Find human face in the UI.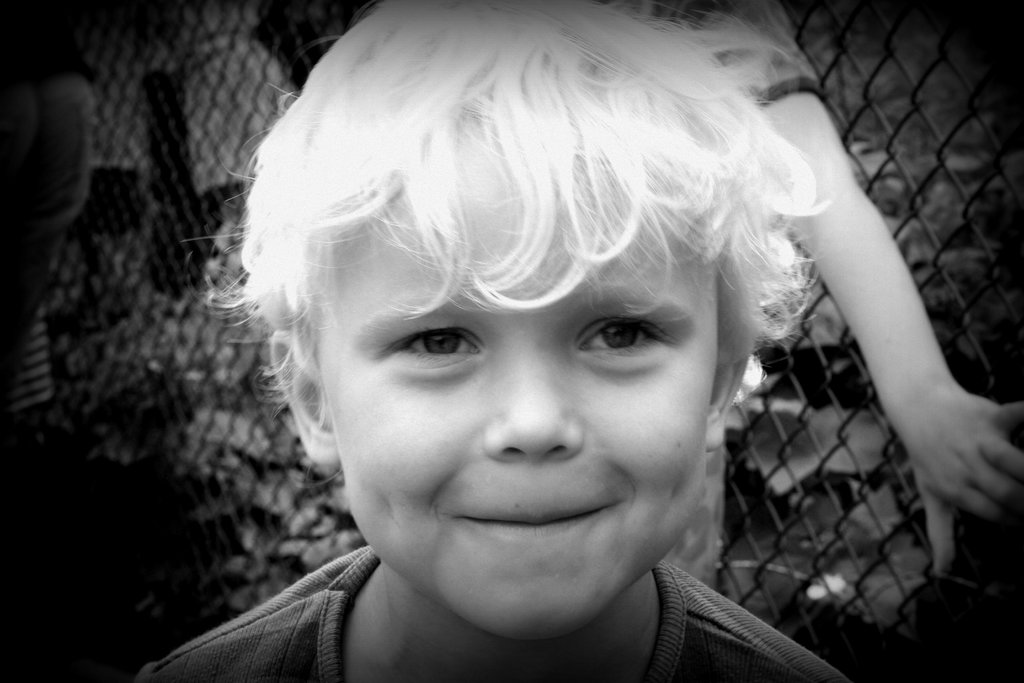
UI element at 315,149,715,639.
